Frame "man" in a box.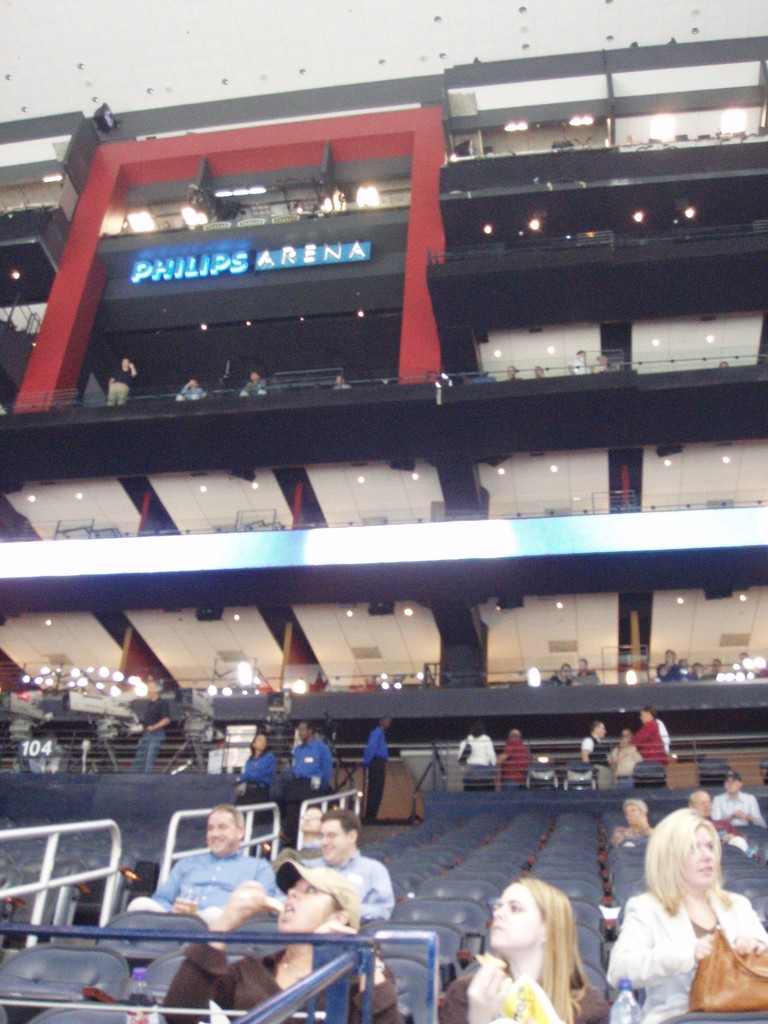
BBox(109, 355, 138, 408).
